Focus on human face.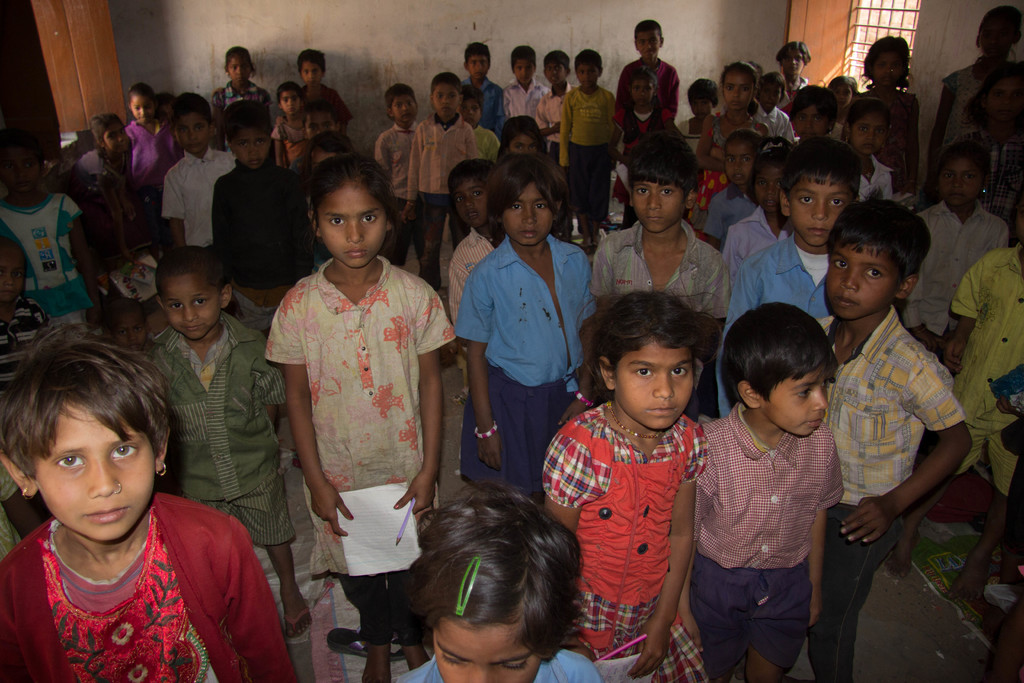
Focused at rect(618, 343, 696, 432).
